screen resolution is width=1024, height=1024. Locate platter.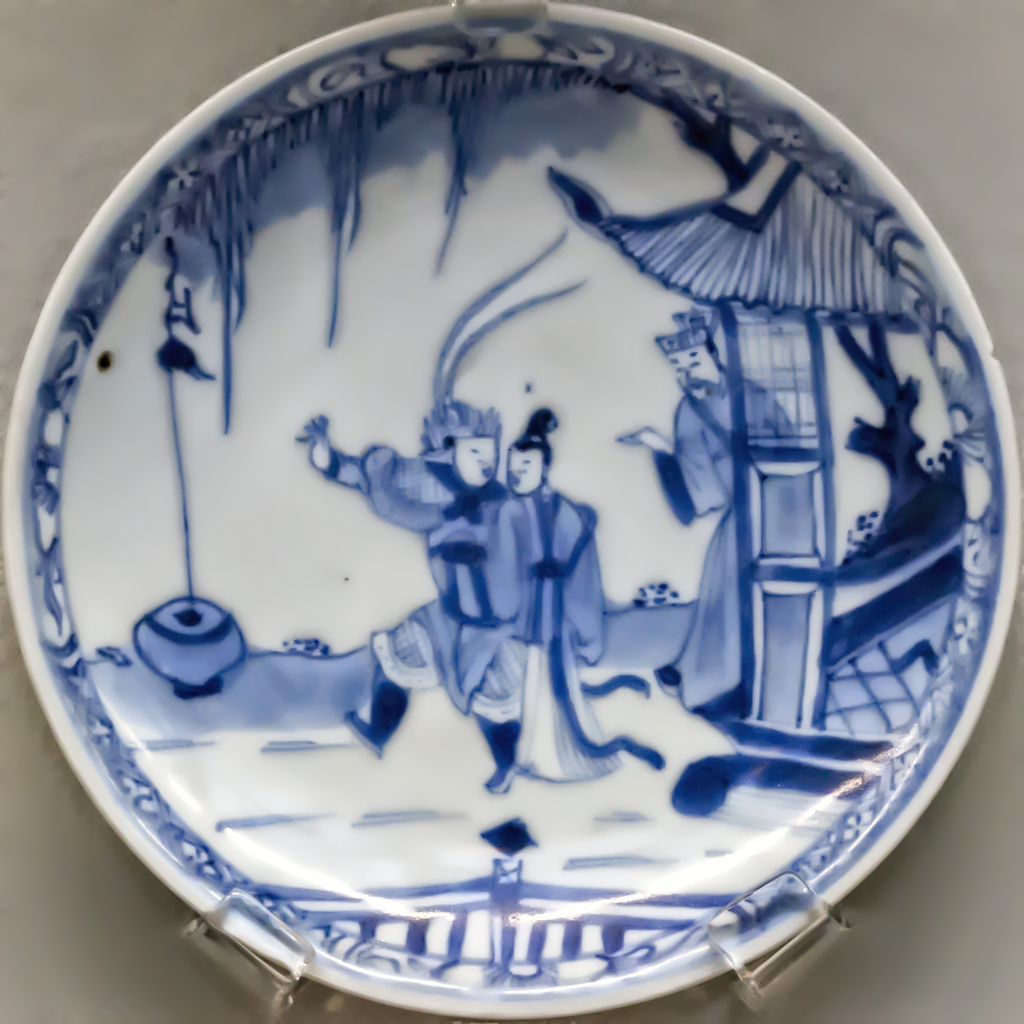
(left=0, top=0, right=1020, bottom=1021).
